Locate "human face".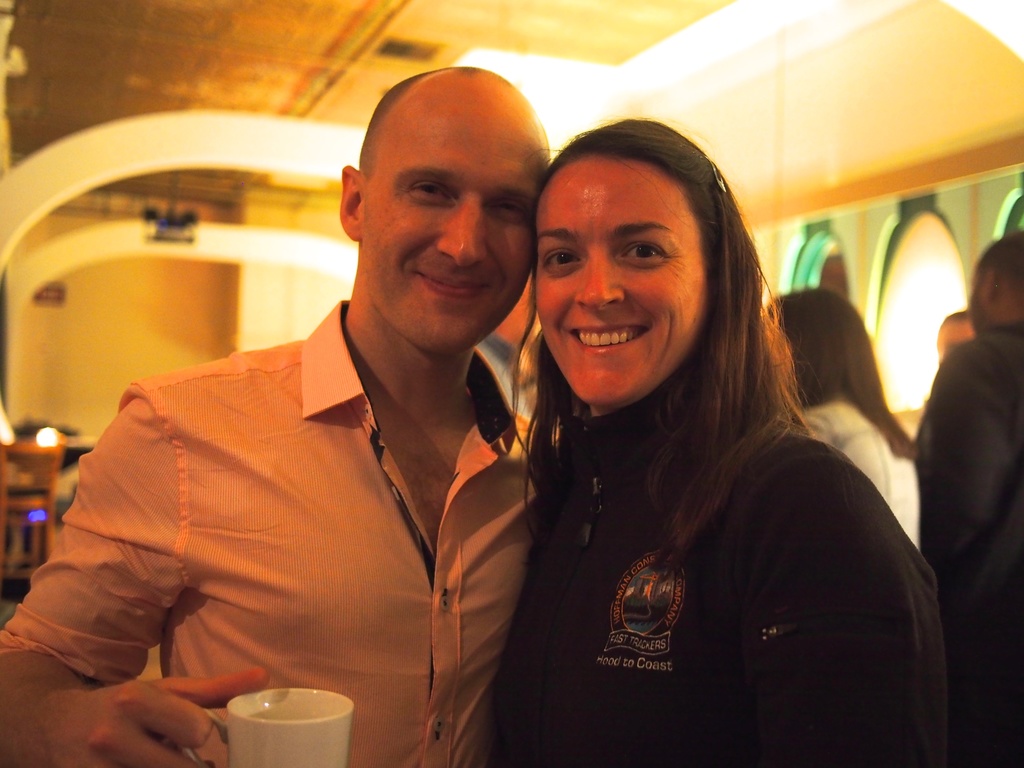
Bounding box: <box>370,98,551,361</box>.
